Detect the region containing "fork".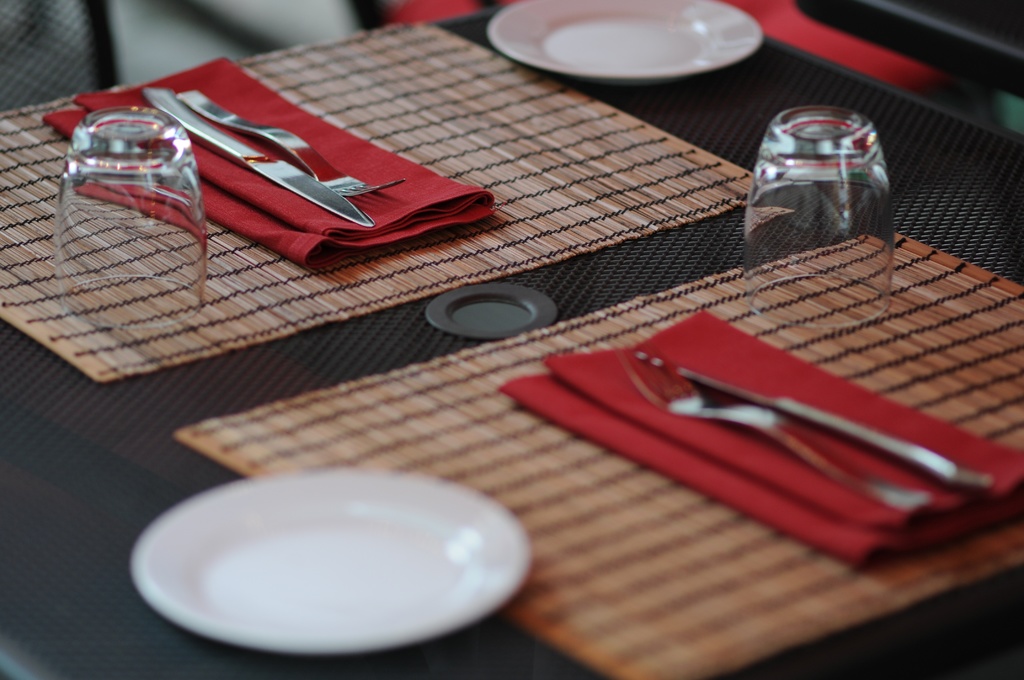
select_region(173, 83, 403, 195).
